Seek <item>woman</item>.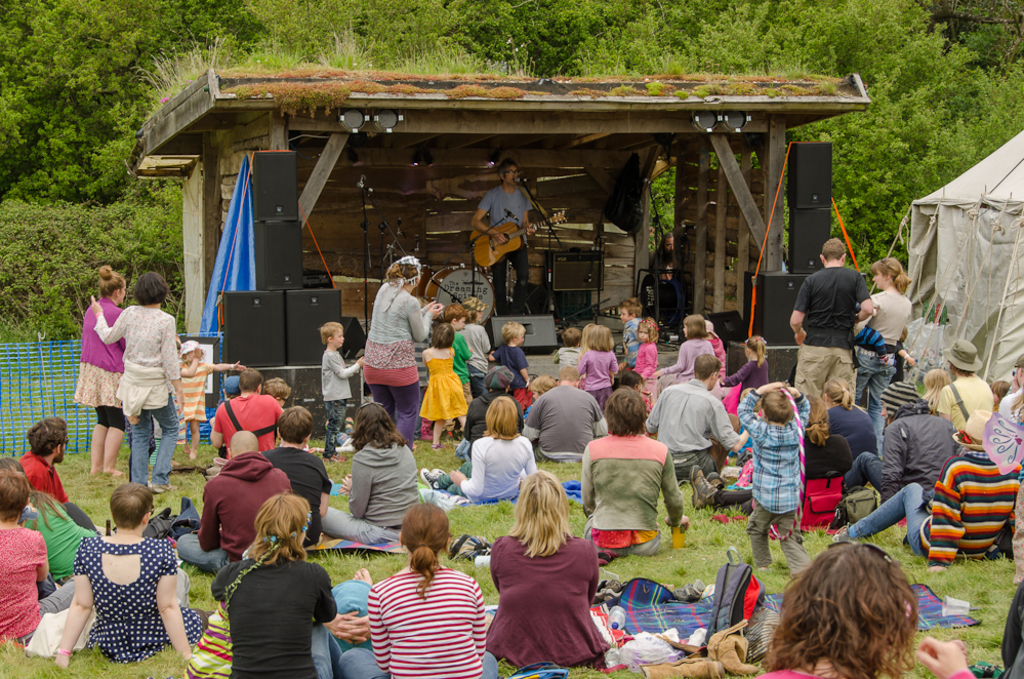
bbox=[320, 405, 420, 544].
